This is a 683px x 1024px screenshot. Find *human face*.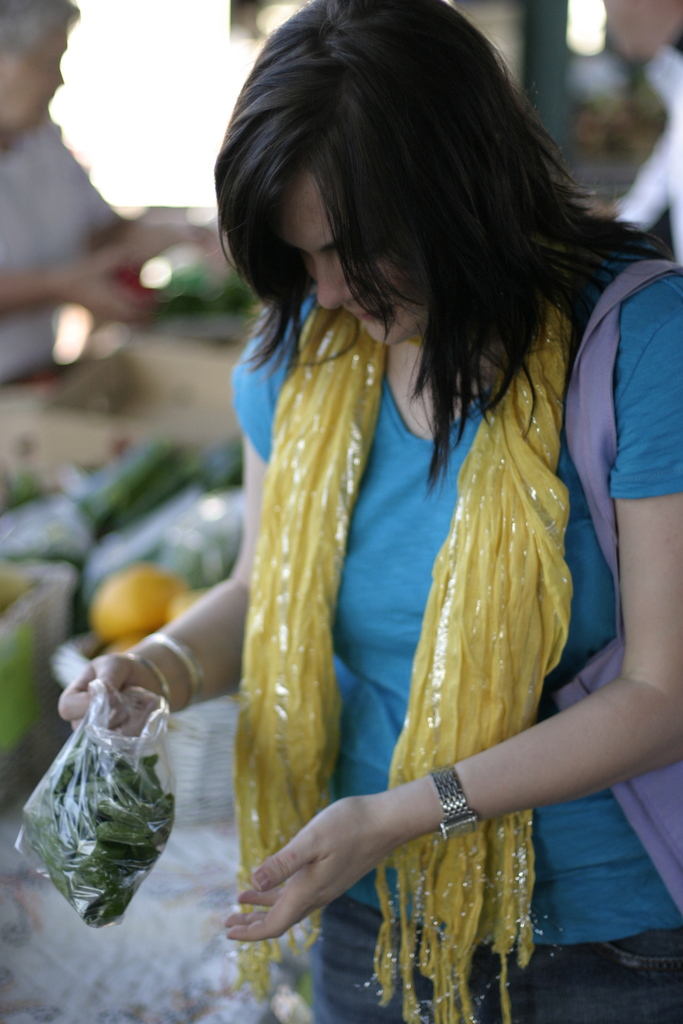
Bounding box: {"x1": 281, "y1": 166, "x2": 427, "y2": 338}.
